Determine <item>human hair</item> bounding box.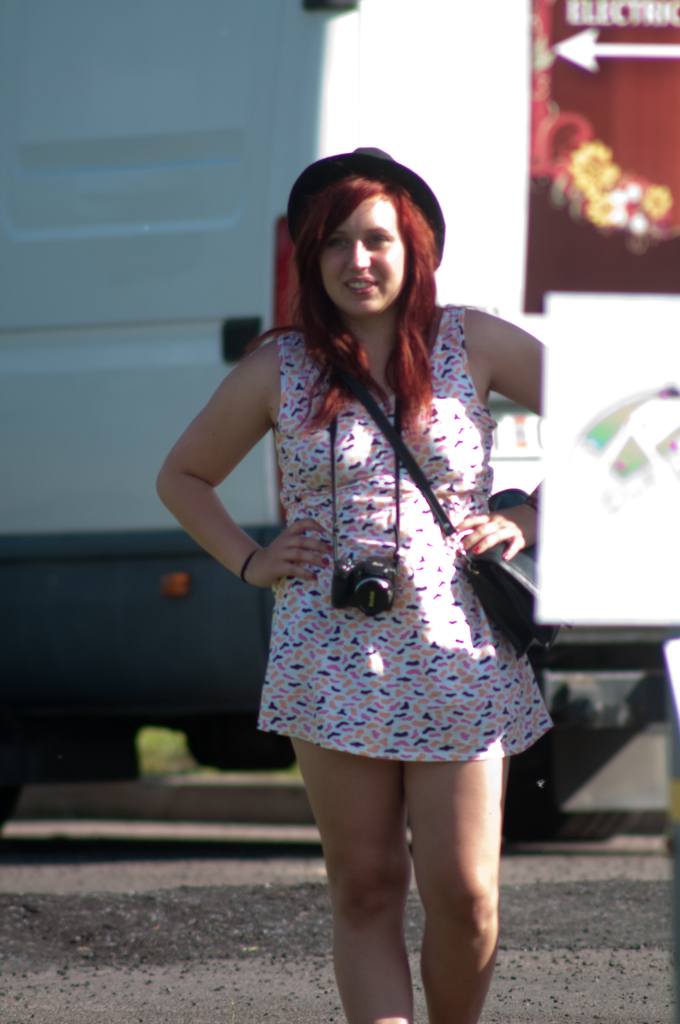
Determined: x1=271 y1=195 x2=457 y2=411.
